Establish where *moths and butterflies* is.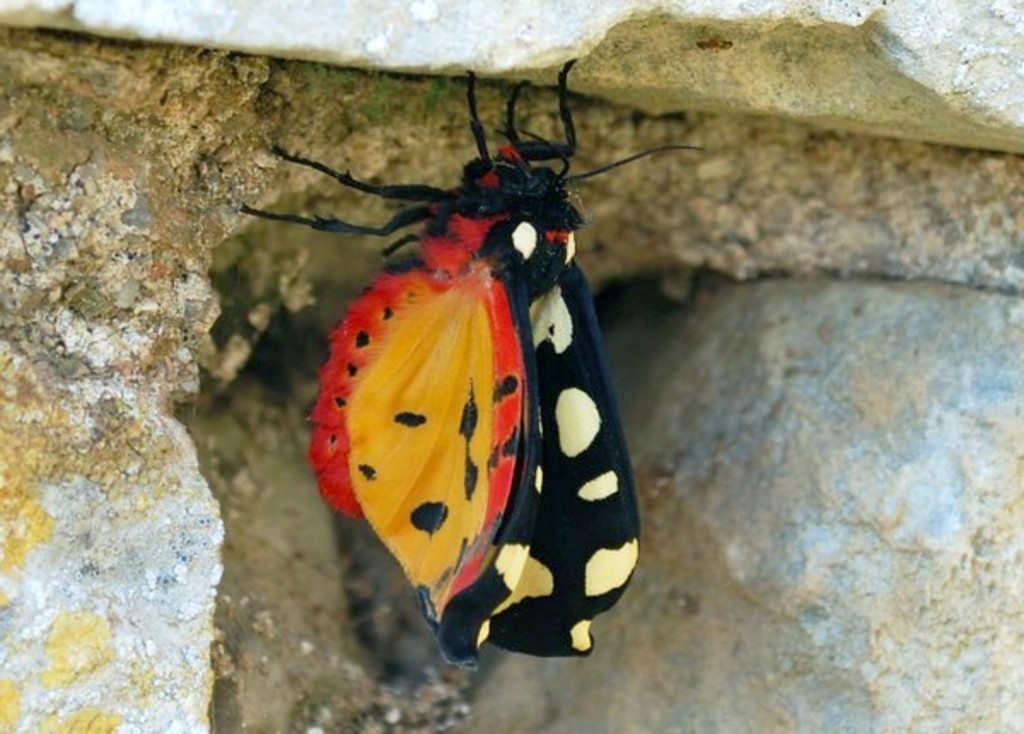
Established at x1=236, y1=55, x2=708, y2=674.
